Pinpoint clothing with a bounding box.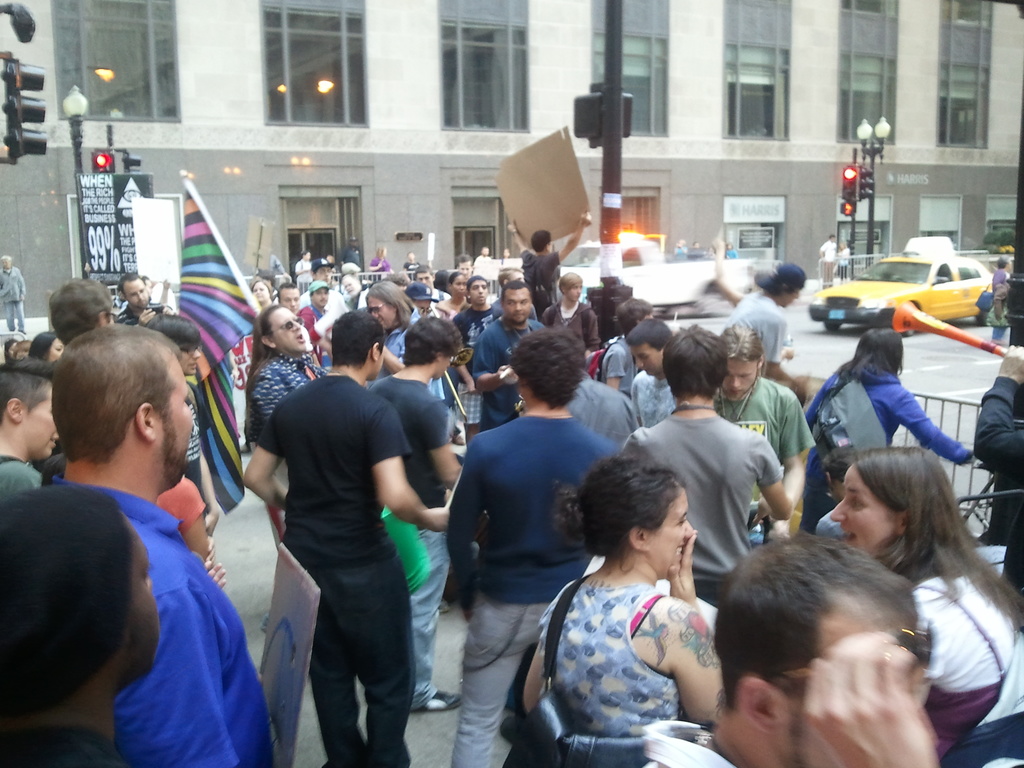
<region>703, 367, 828, 540</region>.
